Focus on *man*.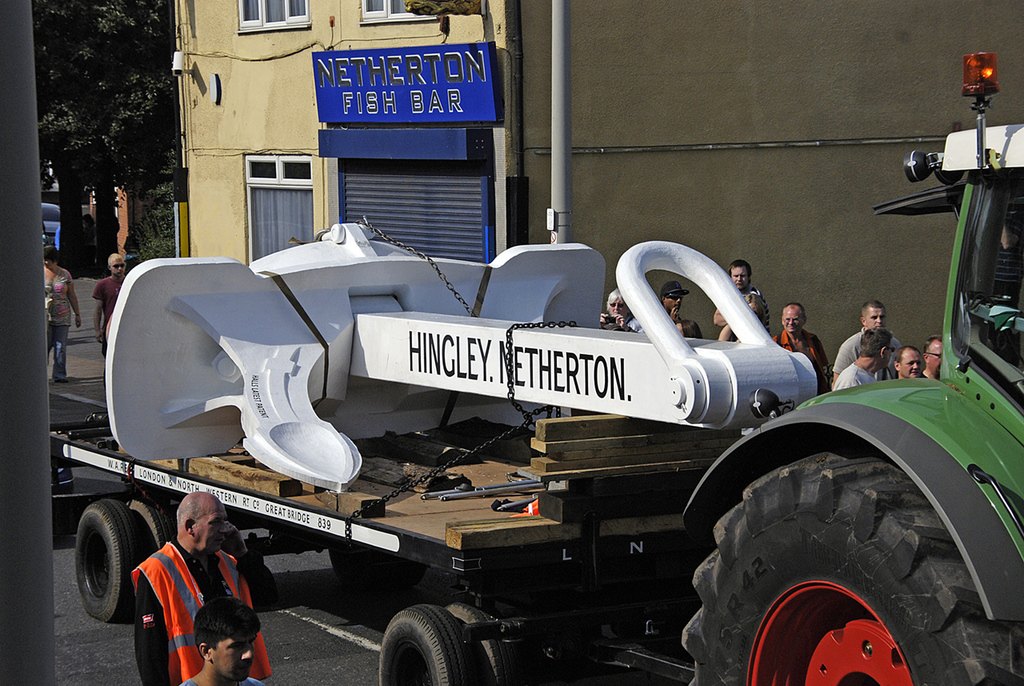
Focused at pyautogui.locateOnScreen(713, 263, 769, 327).
